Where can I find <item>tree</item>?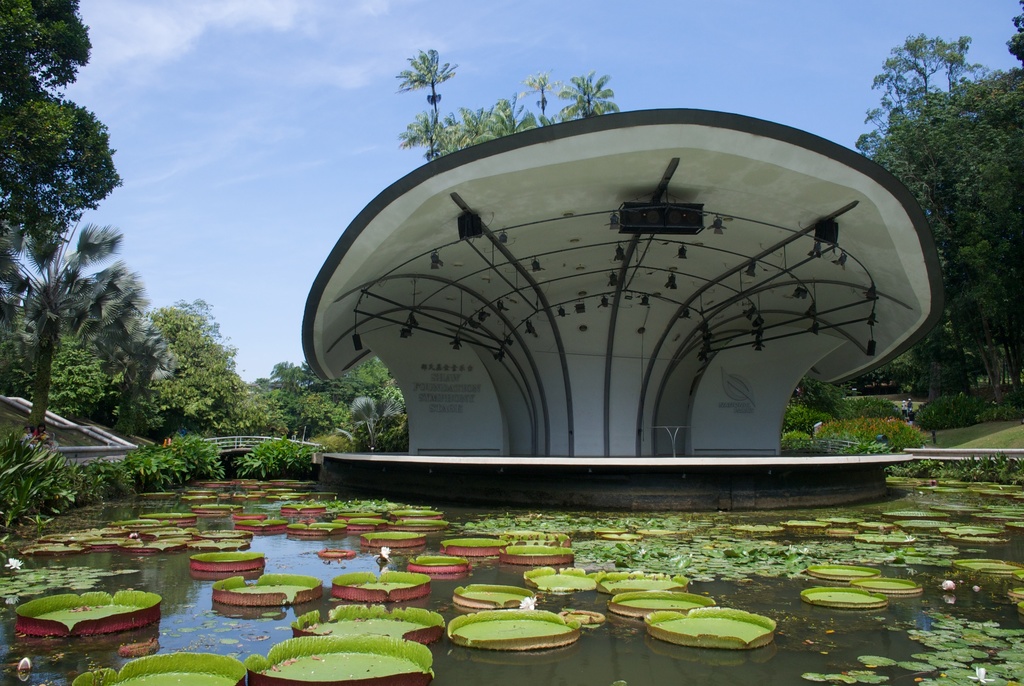
You can find it at <bbox>521, 71, 557, 136</bbox>.
